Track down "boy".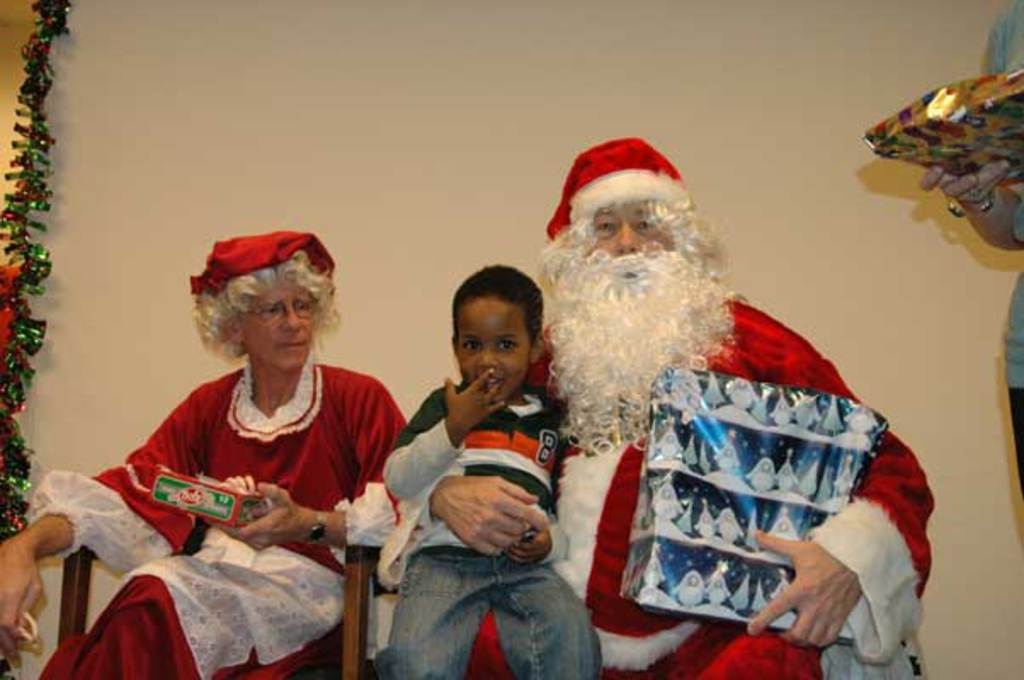
Tracked to (383, 260, 602, 678).
